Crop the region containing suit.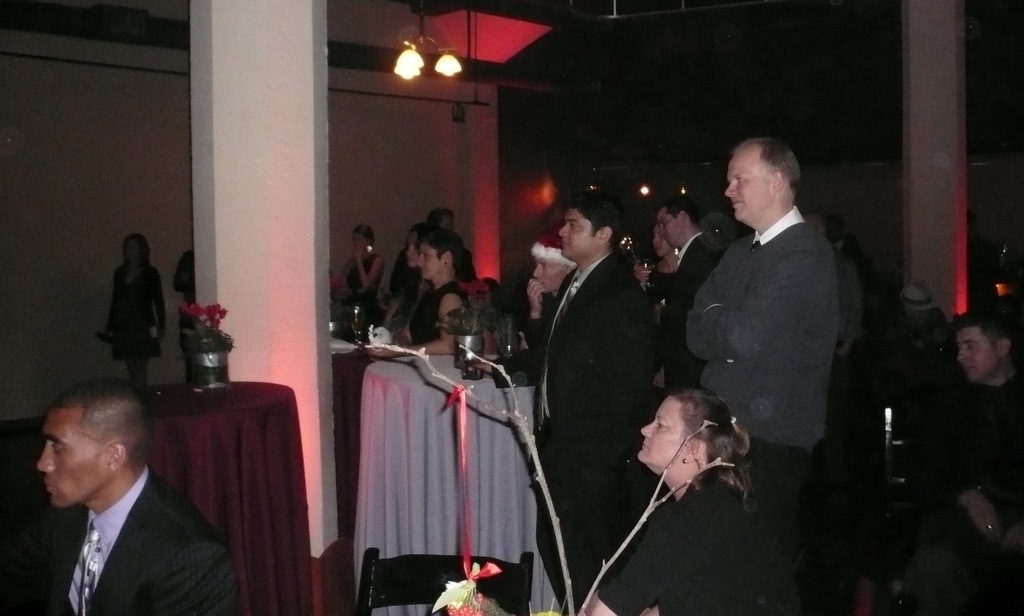
Crop region: x1=532, y1=252, x2=656, y2=615.
